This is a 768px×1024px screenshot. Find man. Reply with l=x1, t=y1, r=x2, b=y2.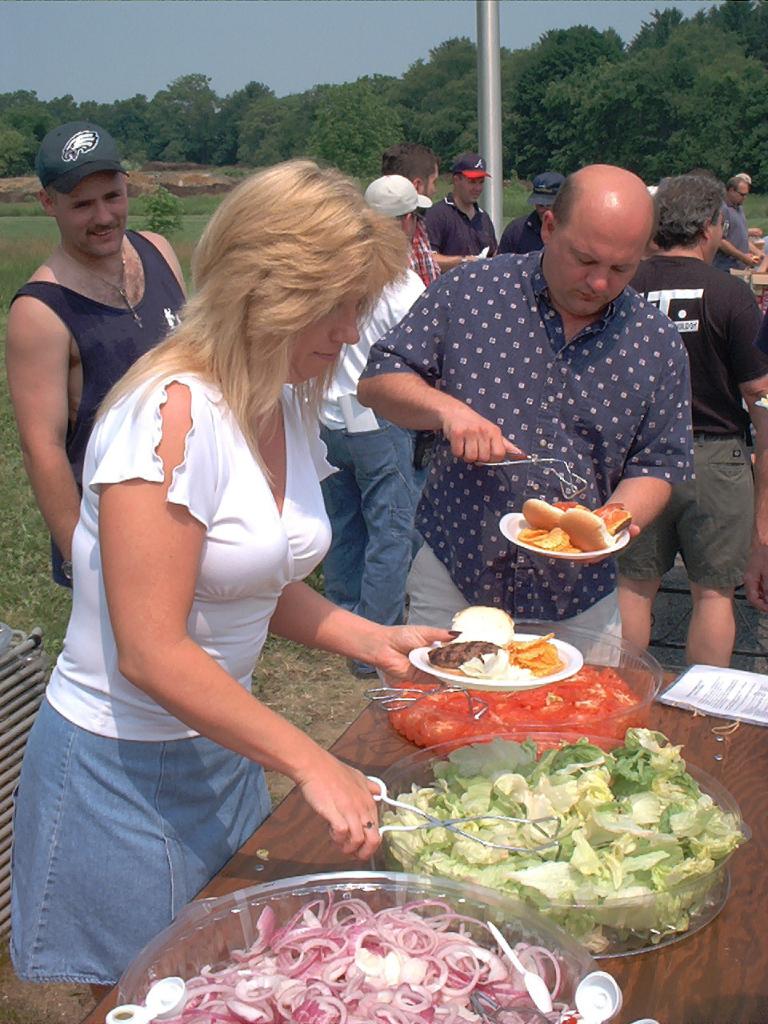
l=709, t=170, r=763, b=278.
